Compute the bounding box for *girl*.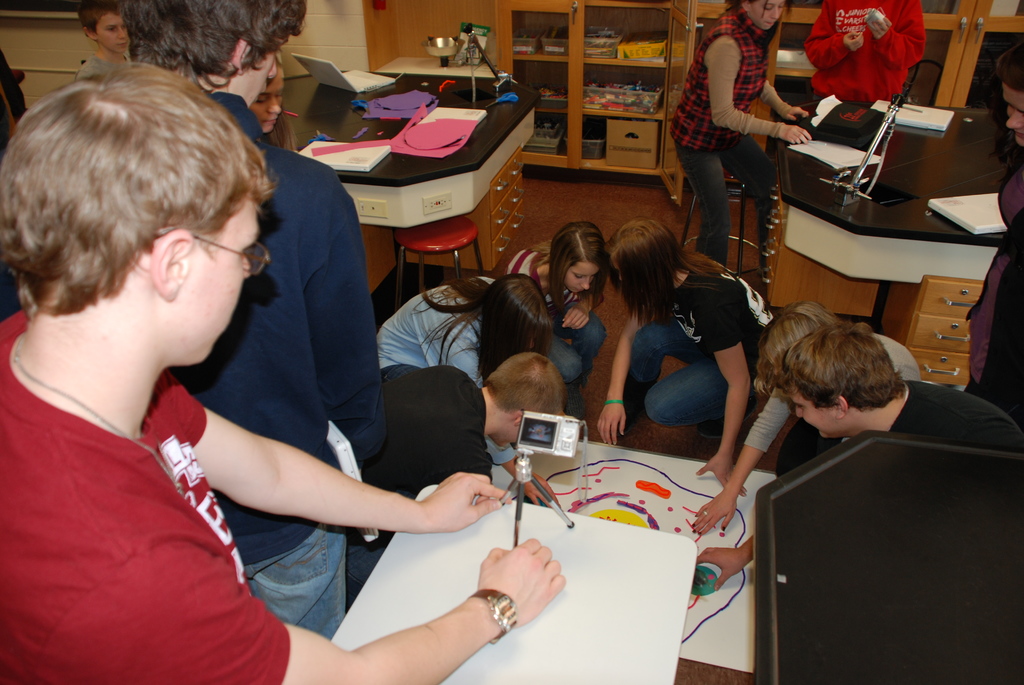
<box>688,294,922,539</box>.
